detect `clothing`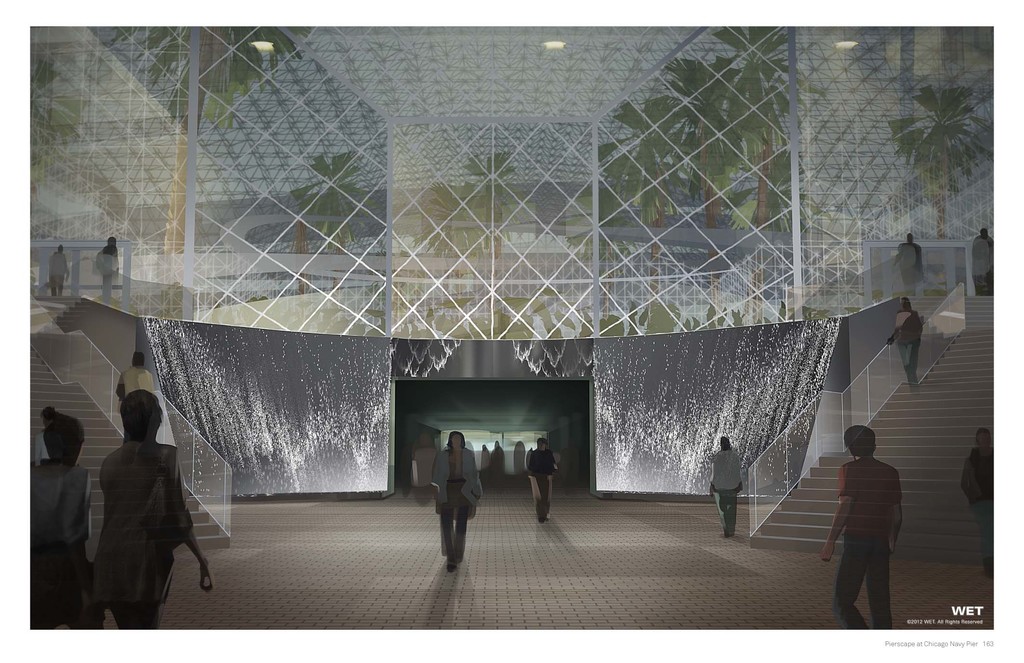
829/439/908/616
